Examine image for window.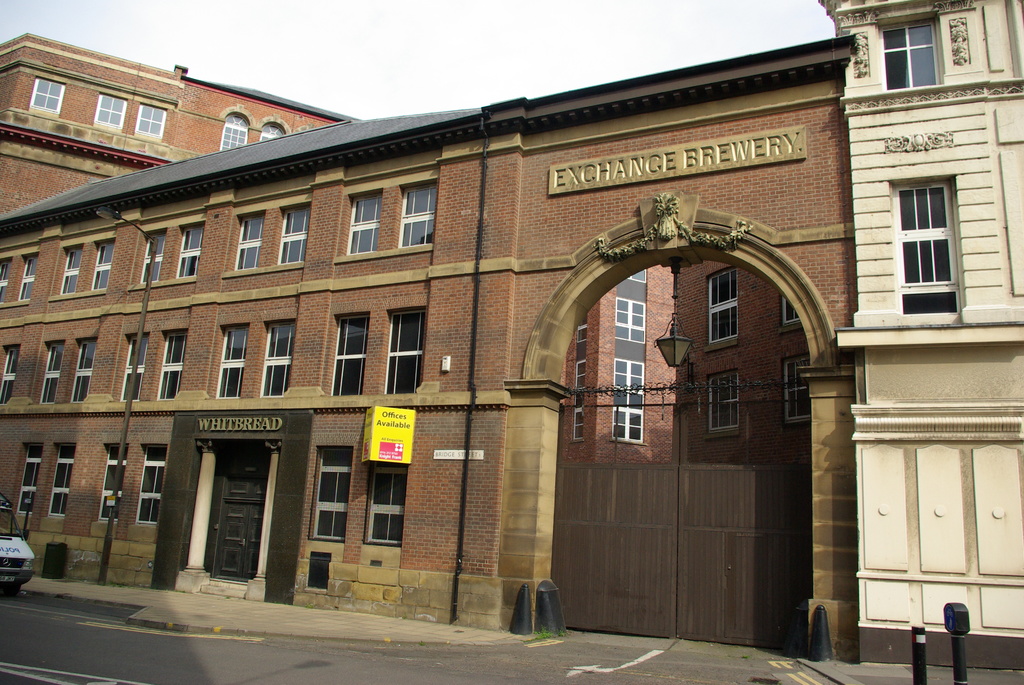
Examination result: pyautogui.locateOnScreen(787, 358, 810, 414).
